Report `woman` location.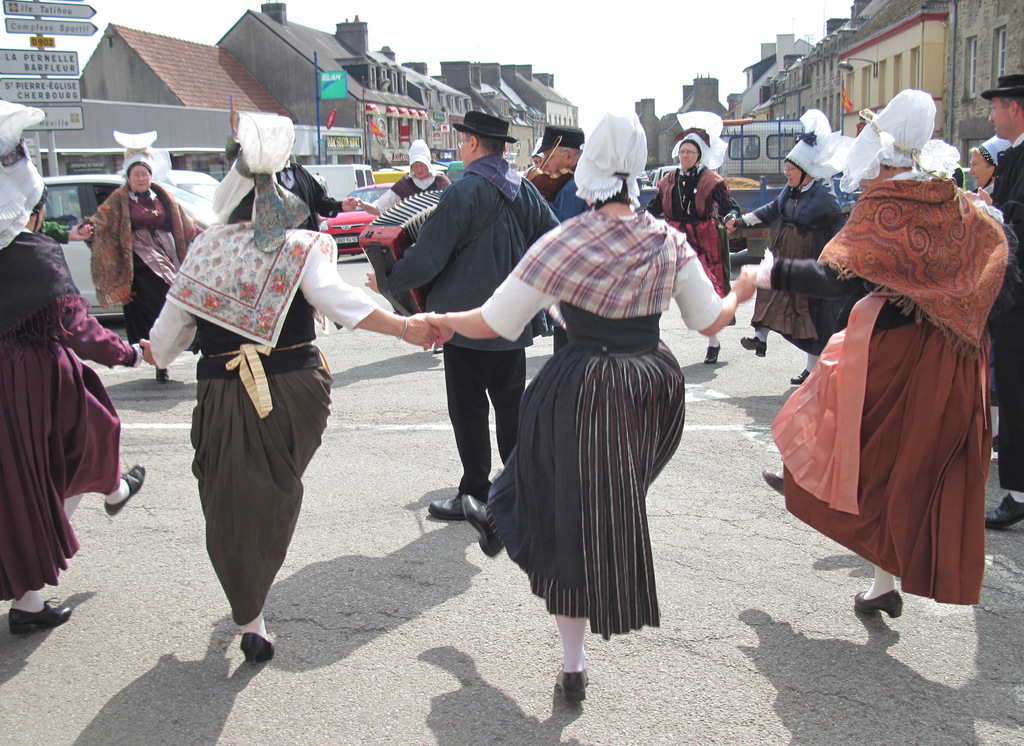
Report: bbox=(749, 87, 1016, 618).
